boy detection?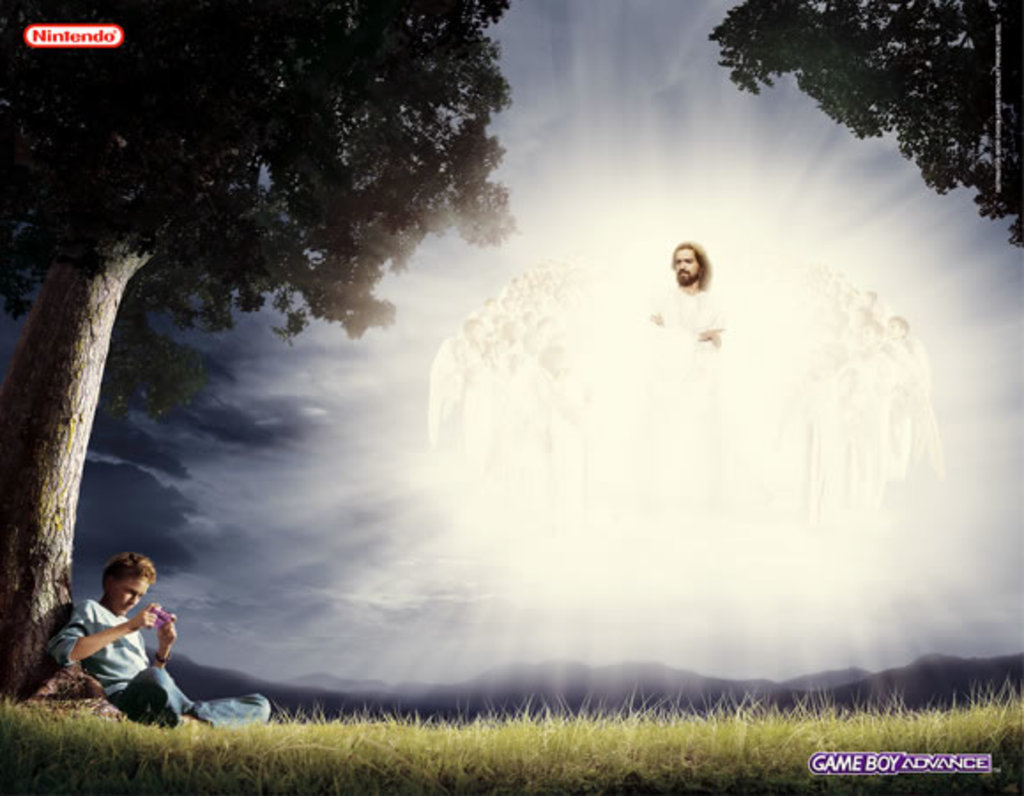
[x1=41, y1=561, x2=258, y2=725]
